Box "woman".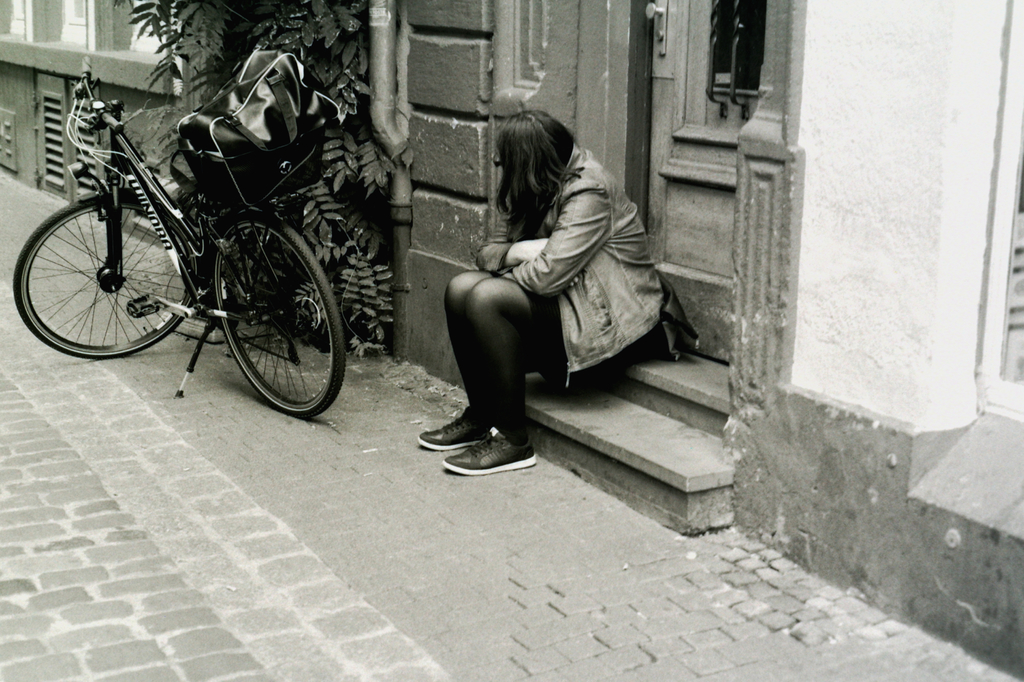
l=426, t=83, r=663, b=471.
